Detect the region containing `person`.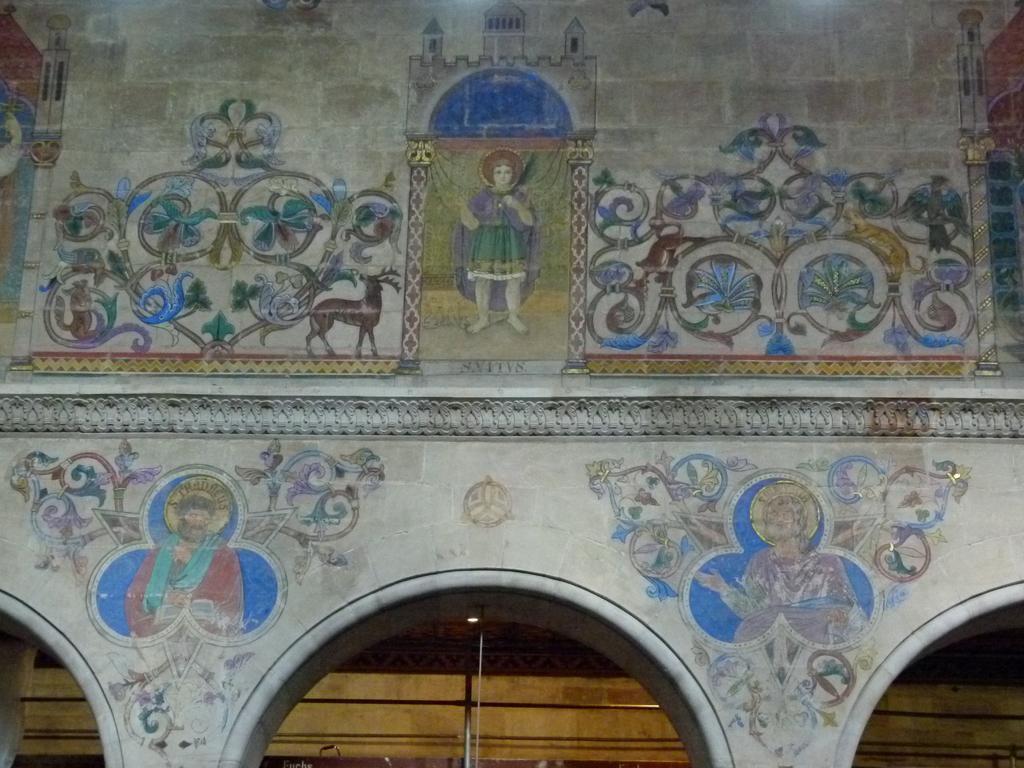
{"left": 452, "top": 158, "right": 539, "bottom": 337}.
